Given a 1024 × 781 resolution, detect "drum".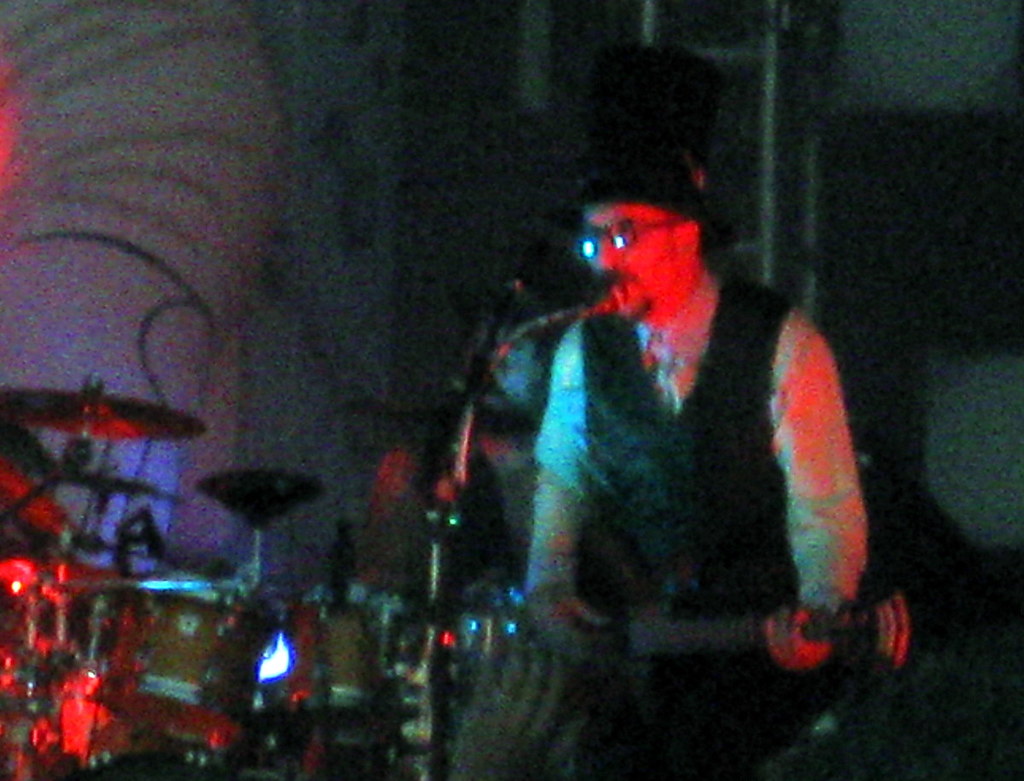
(left=274, top=578, right=414, bottom=749).
